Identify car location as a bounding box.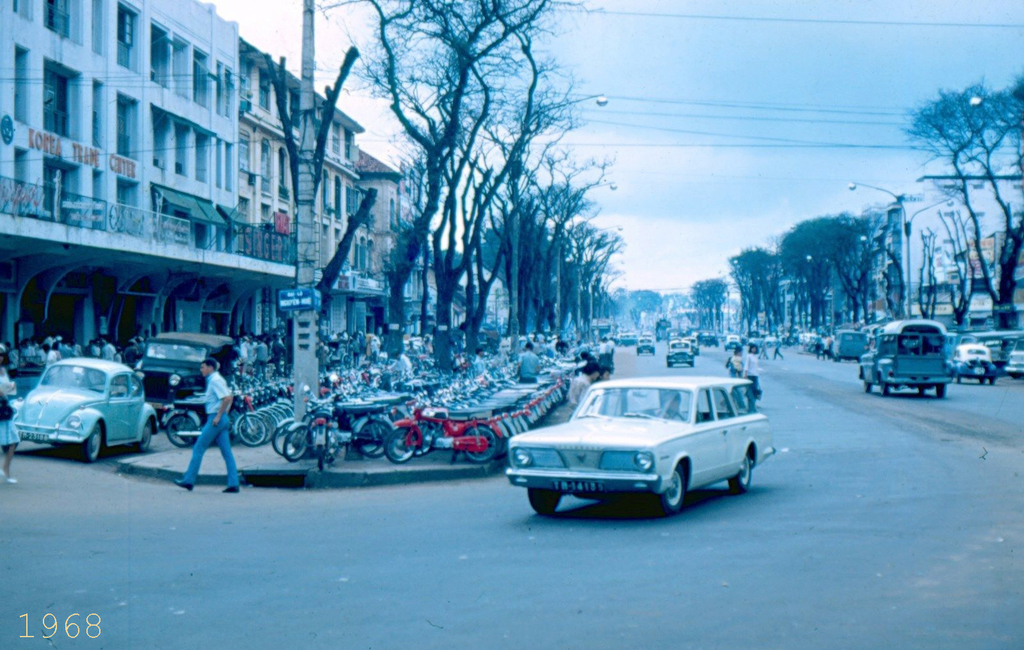
{"left": 666, "top": 339, "right": 692, "bottom": 367}.
